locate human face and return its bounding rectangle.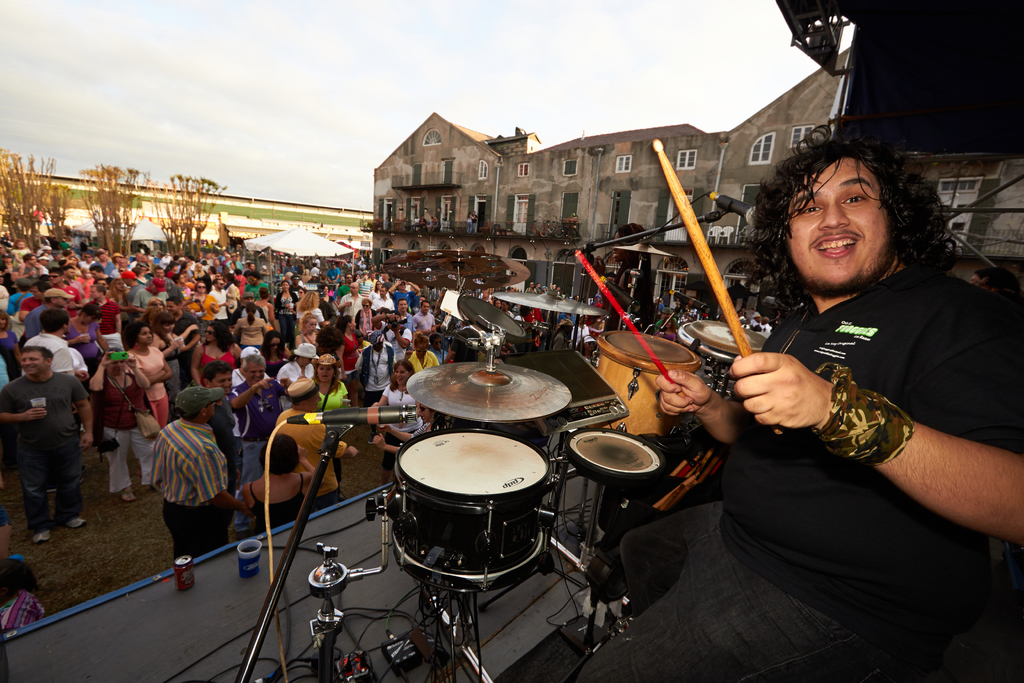
Rect(787, 158, 892, 291).
